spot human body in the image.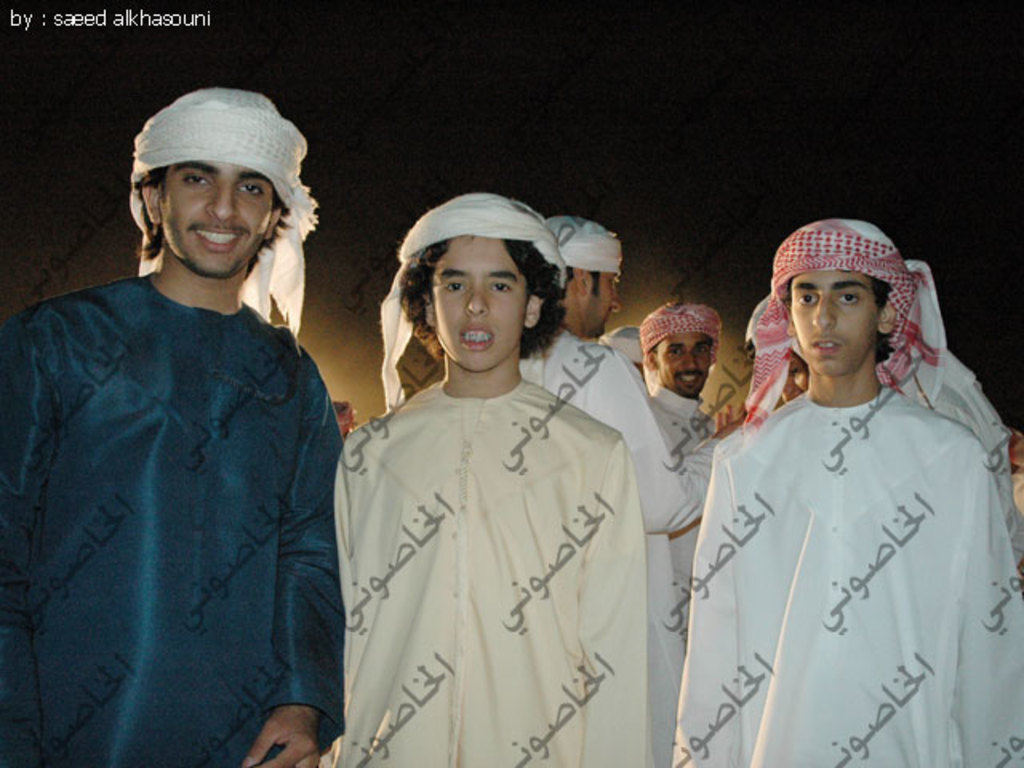
human body found at [522,323,747,766].
